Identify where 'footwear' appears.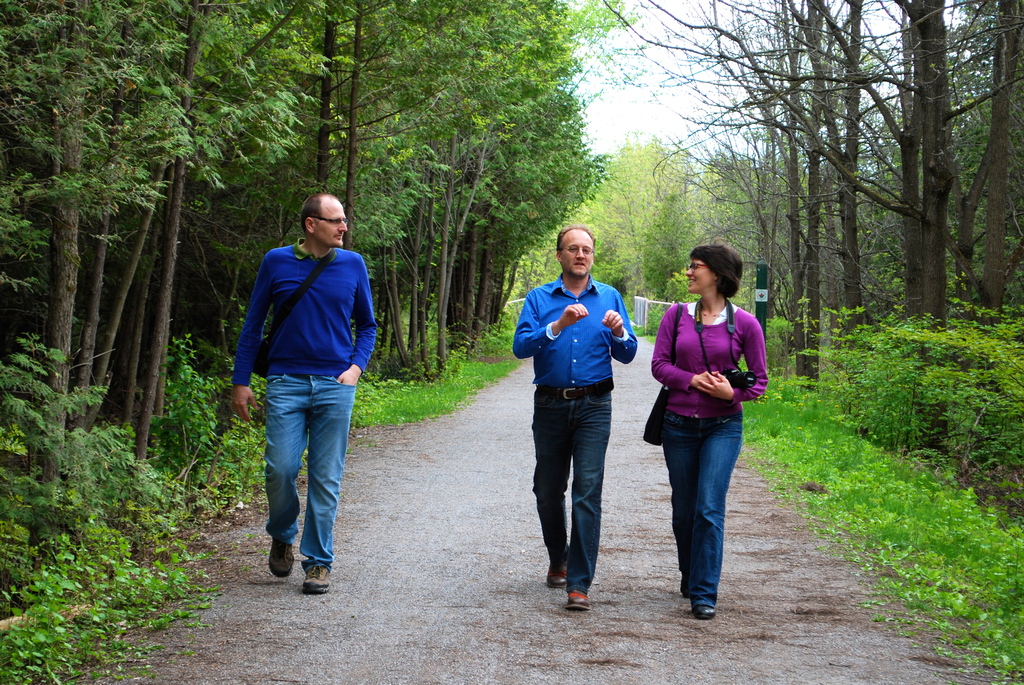
Appears at pyautogui.locateOnScreen(547, 551, 571, 589).
